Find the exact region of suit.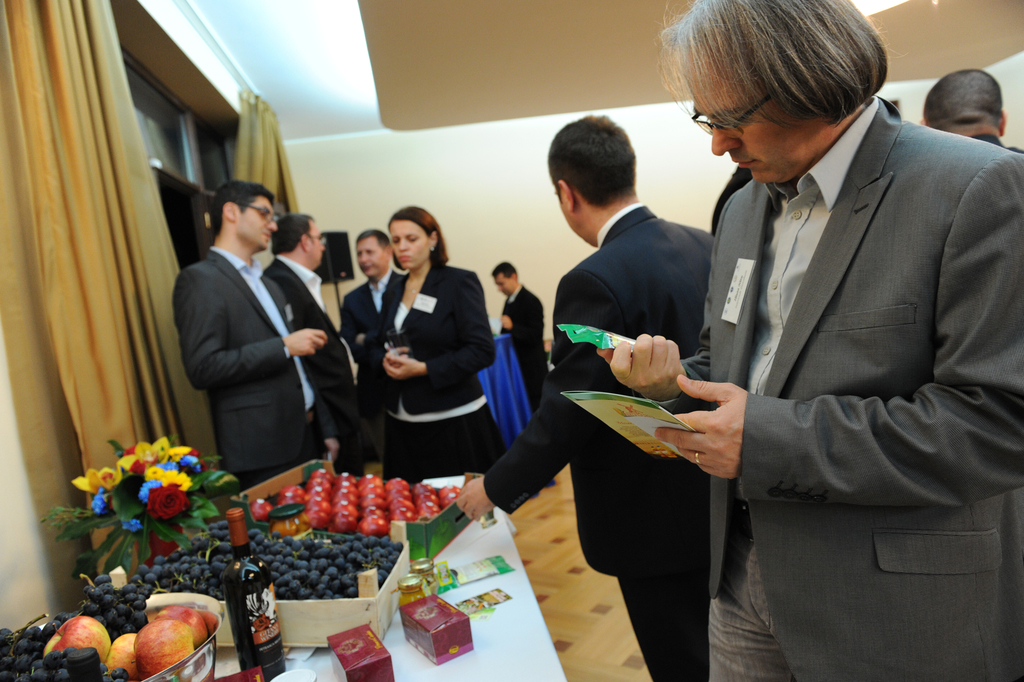
Exact region: 170:243:341:490.
